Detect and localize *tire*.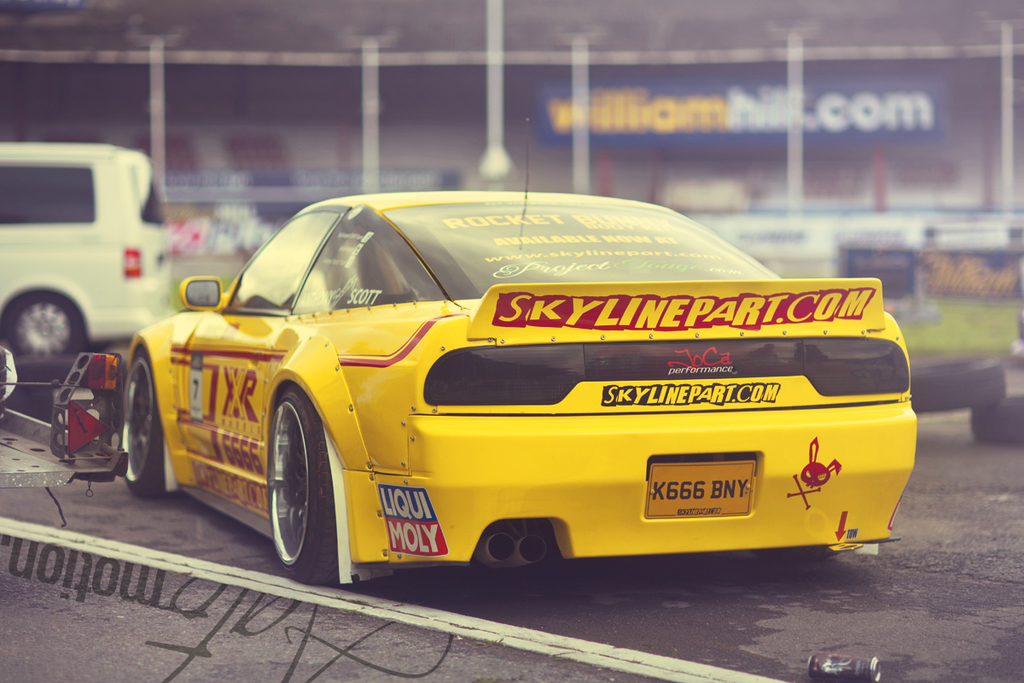
Localized at (244,381,335,587).
